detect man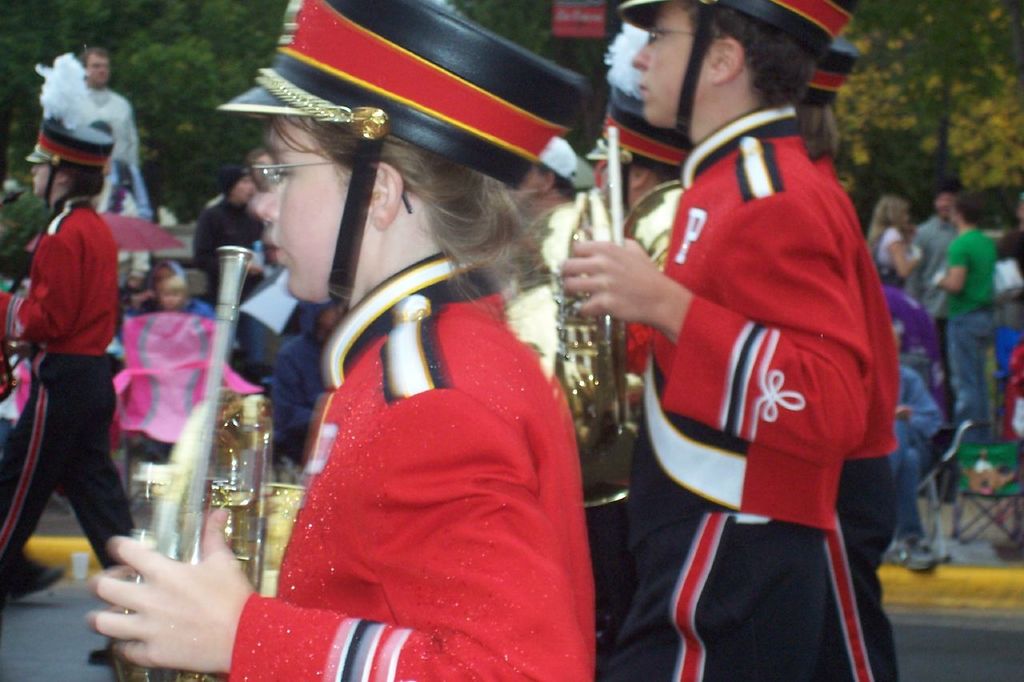
l=82, t=45, r=141, b=162
